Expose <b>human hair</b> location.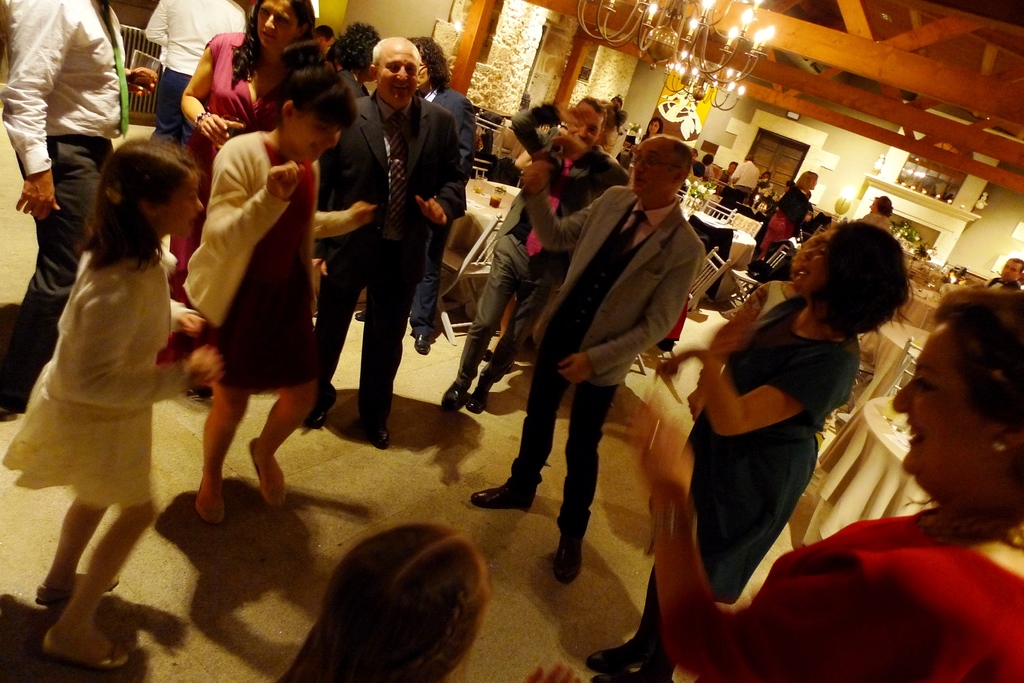
Exposed at locate(282, 527, 502, 682).
